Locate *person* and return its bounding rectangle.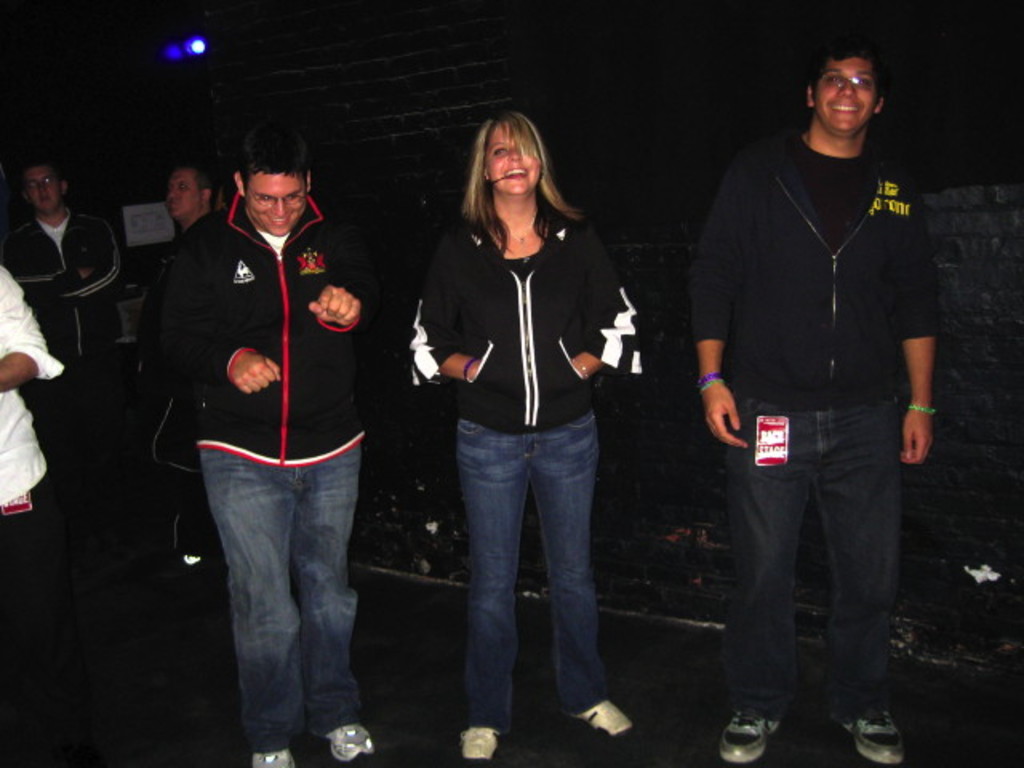
<box>408,104,650,766</box>.
